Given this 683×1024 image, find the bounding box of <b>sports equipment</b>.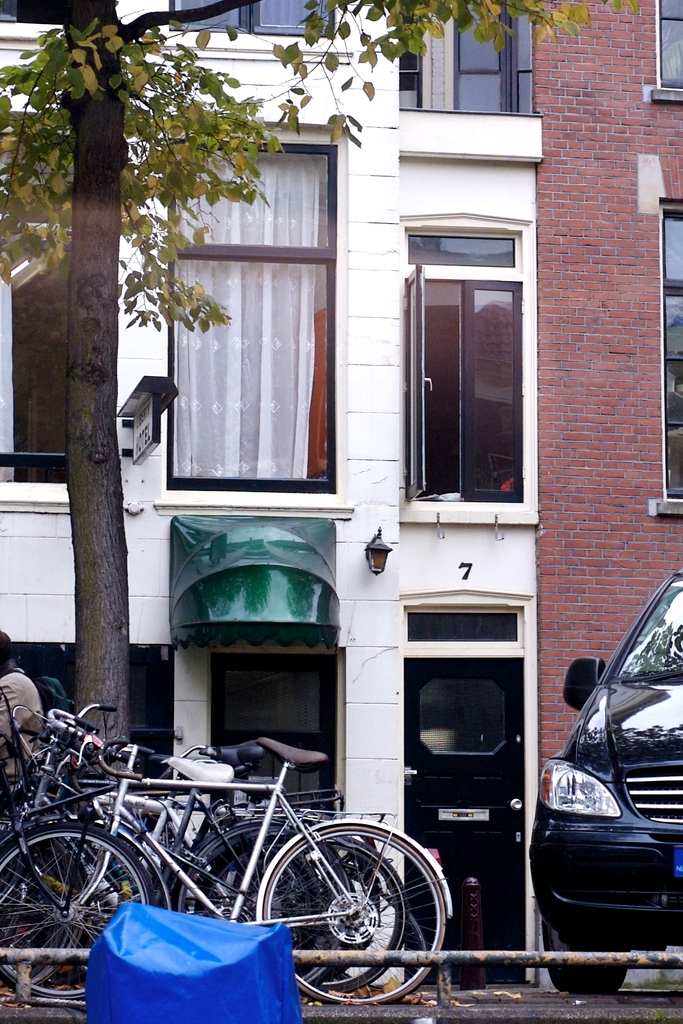
0/703/454/1004.
